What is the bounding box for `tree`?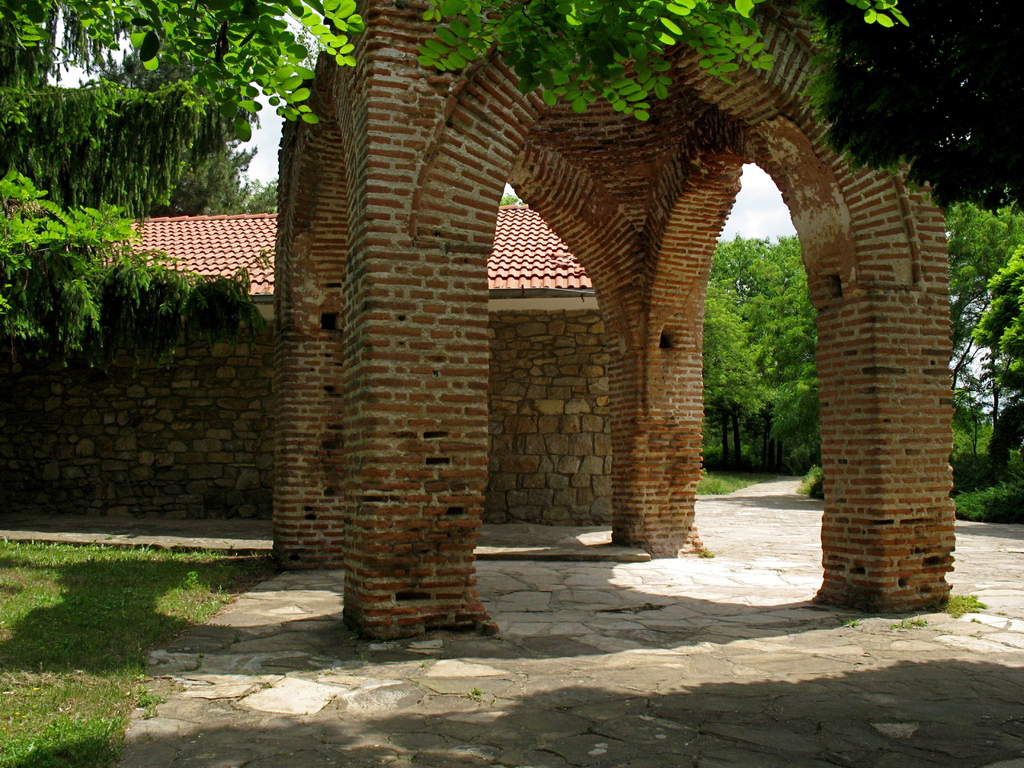
BBox(808, 0, 1023, 214).
